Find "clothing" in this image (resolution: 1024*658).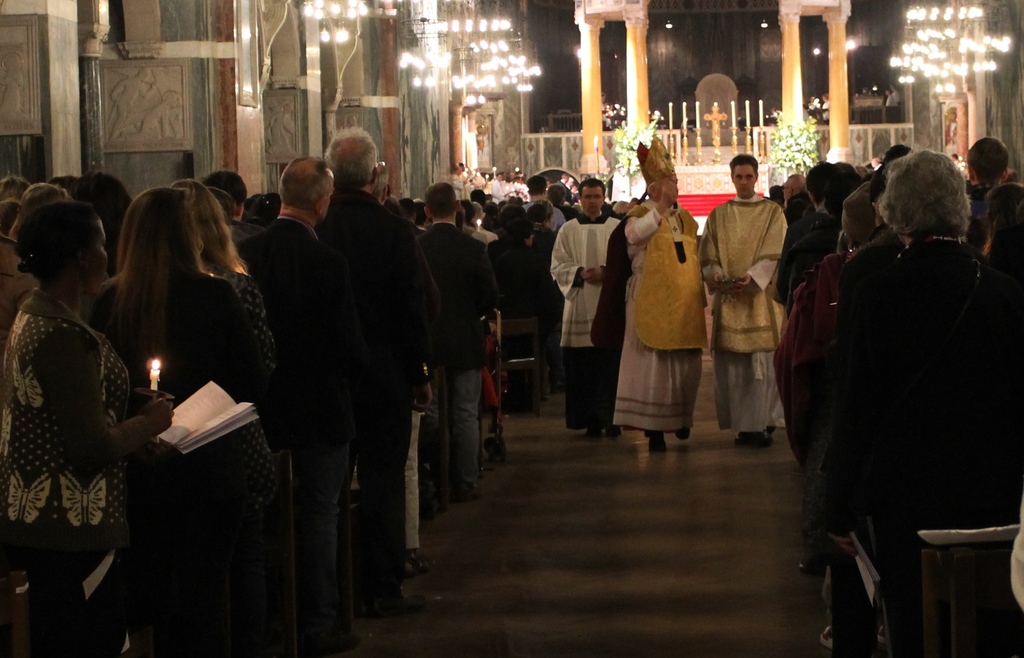
<bbox>617, 185, 710, 426</bbox>.
